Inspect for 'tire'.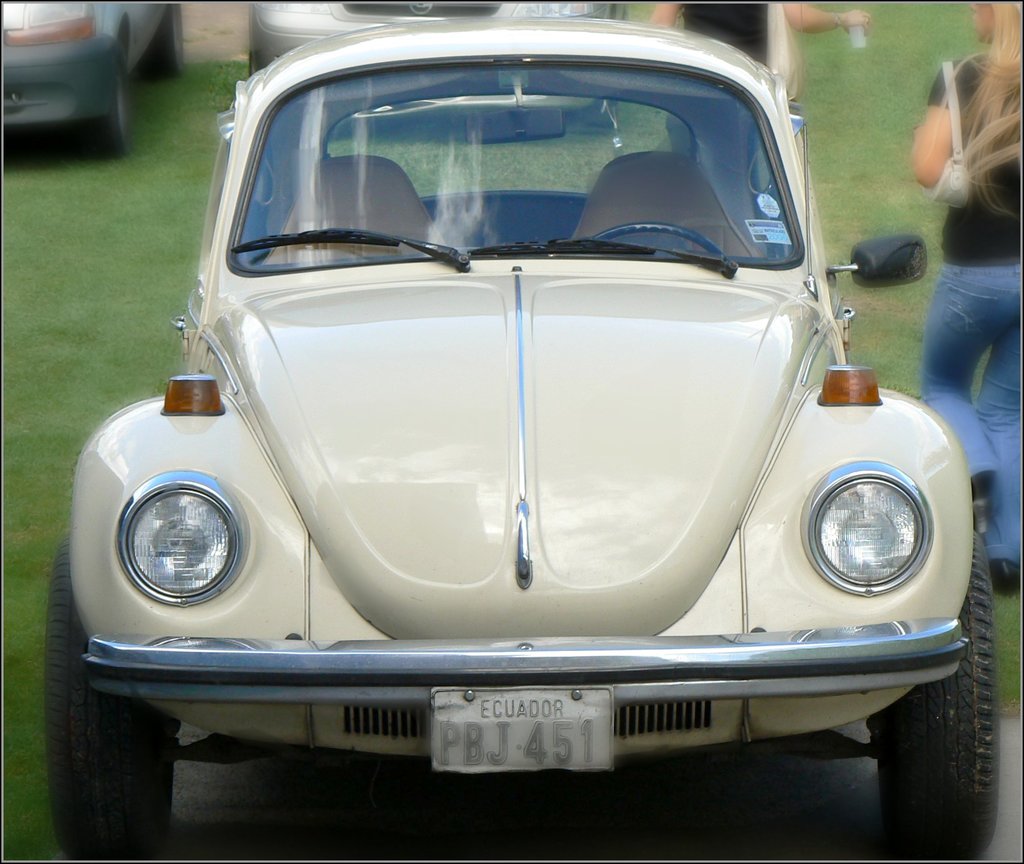
Inspection: <box>81,36,131,156</box>.
